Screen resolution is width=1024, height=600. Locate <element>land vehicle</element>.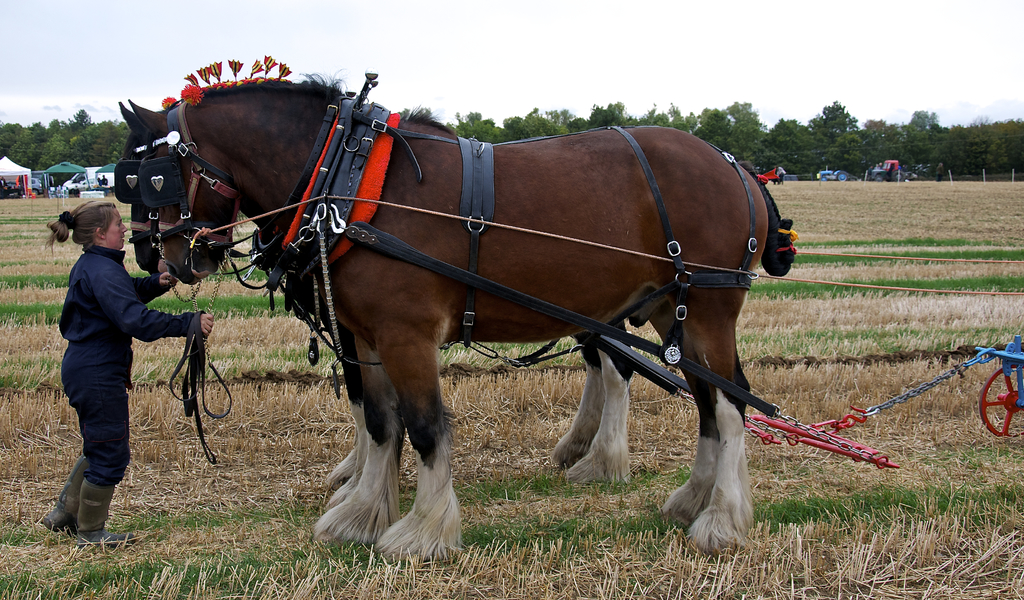
box=[819, 168, 852, 181].
